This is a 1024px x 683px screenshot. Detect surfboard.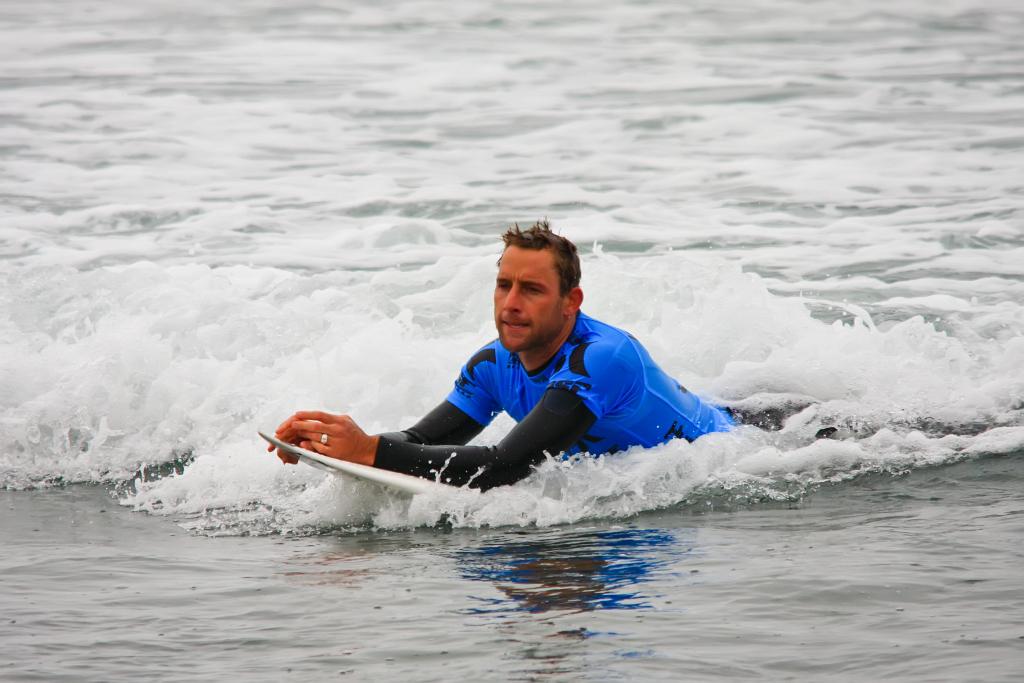
(x1=252, y1=429, x2=468, y2=497).
